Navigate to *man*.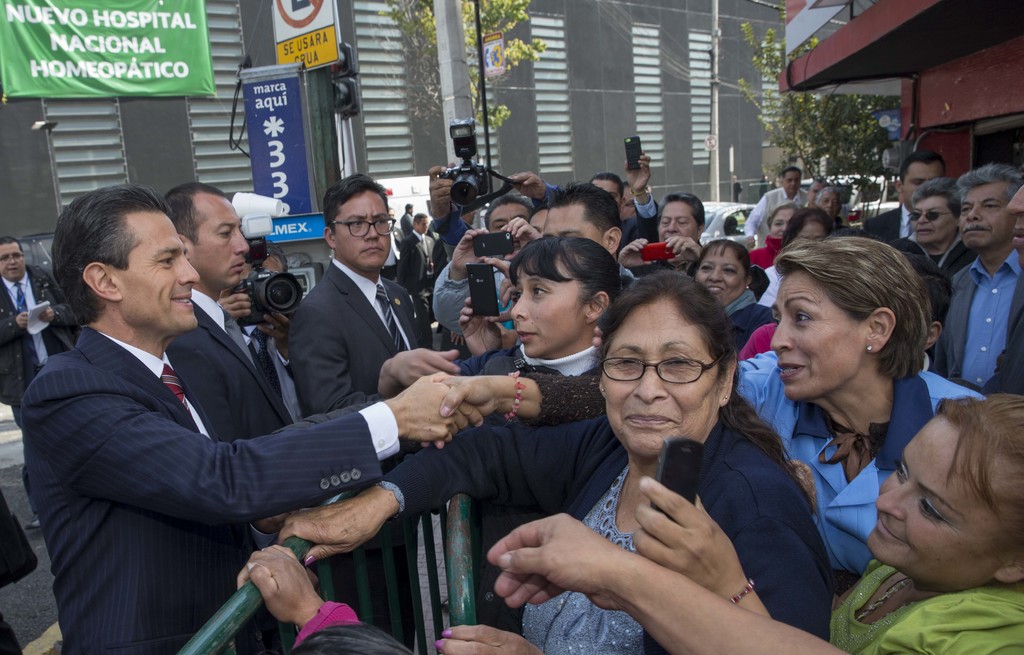
Navigation target: (x1=154, y1=181, x2=306, y2=555).
